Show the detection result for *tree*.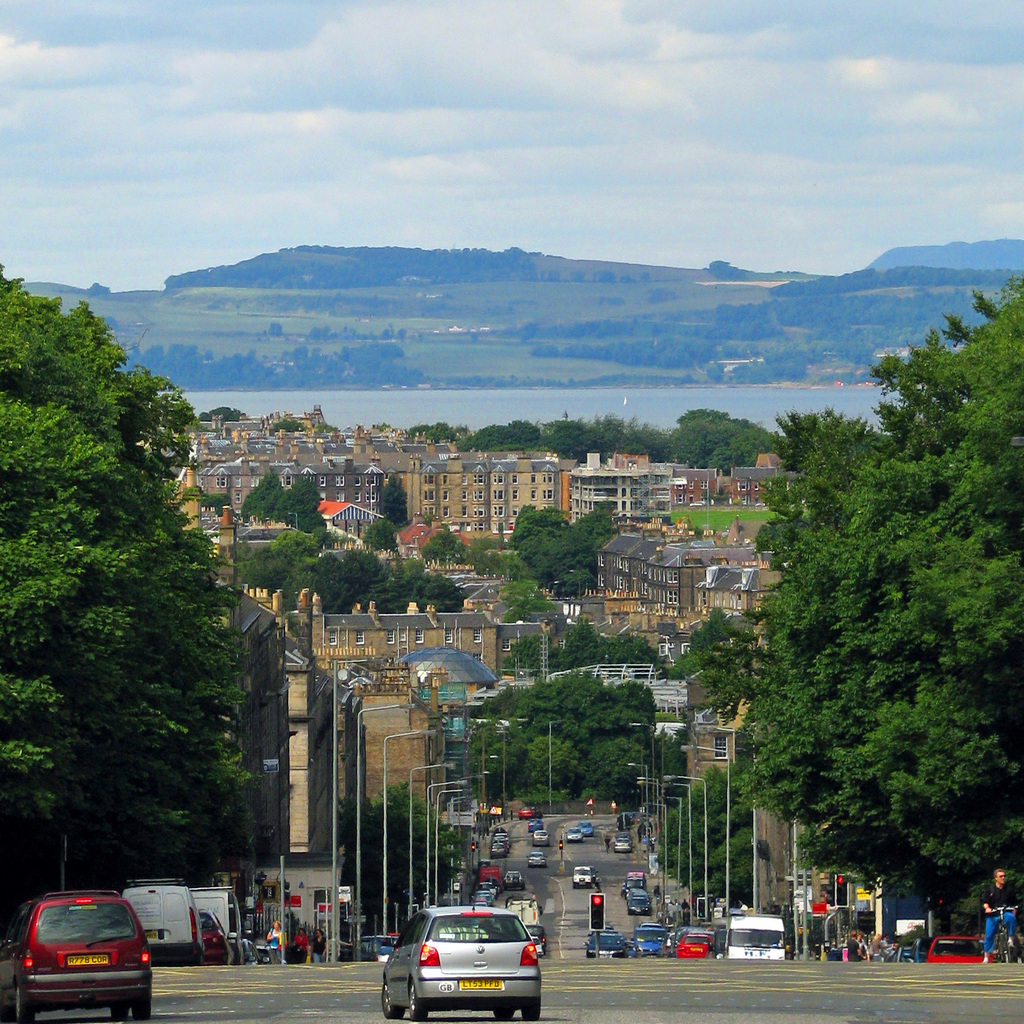
[354,511,399,555].
